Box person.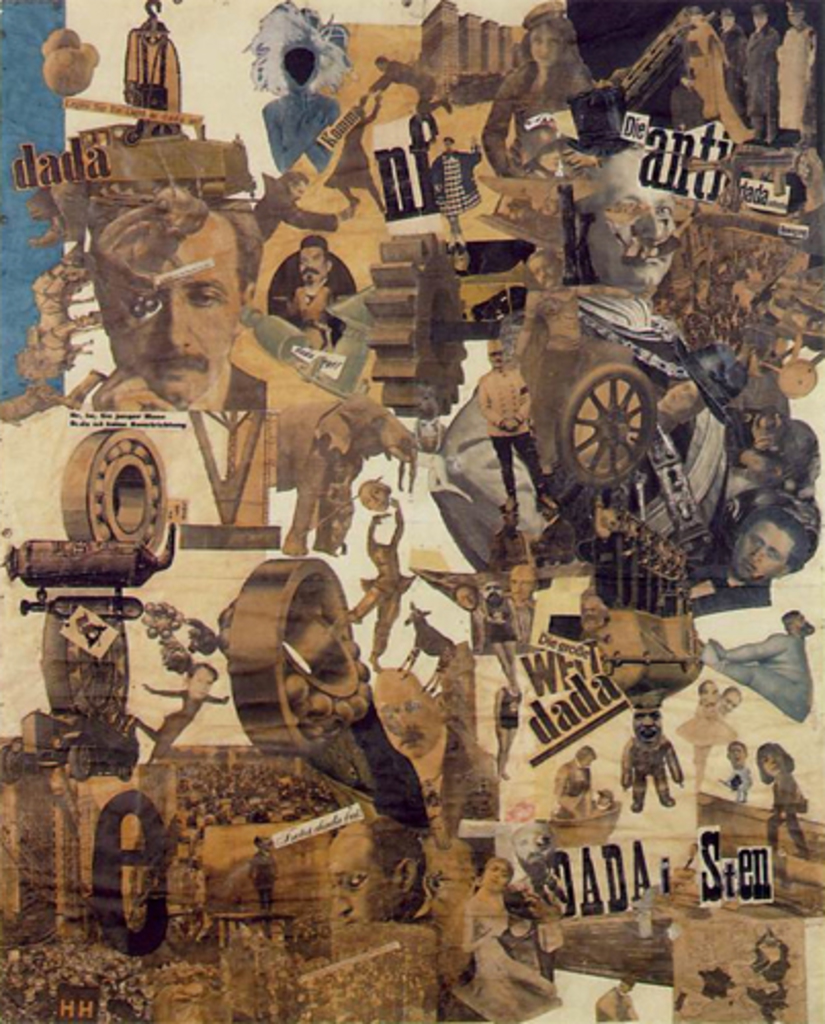
select_region(248, 168, 354, 240).
